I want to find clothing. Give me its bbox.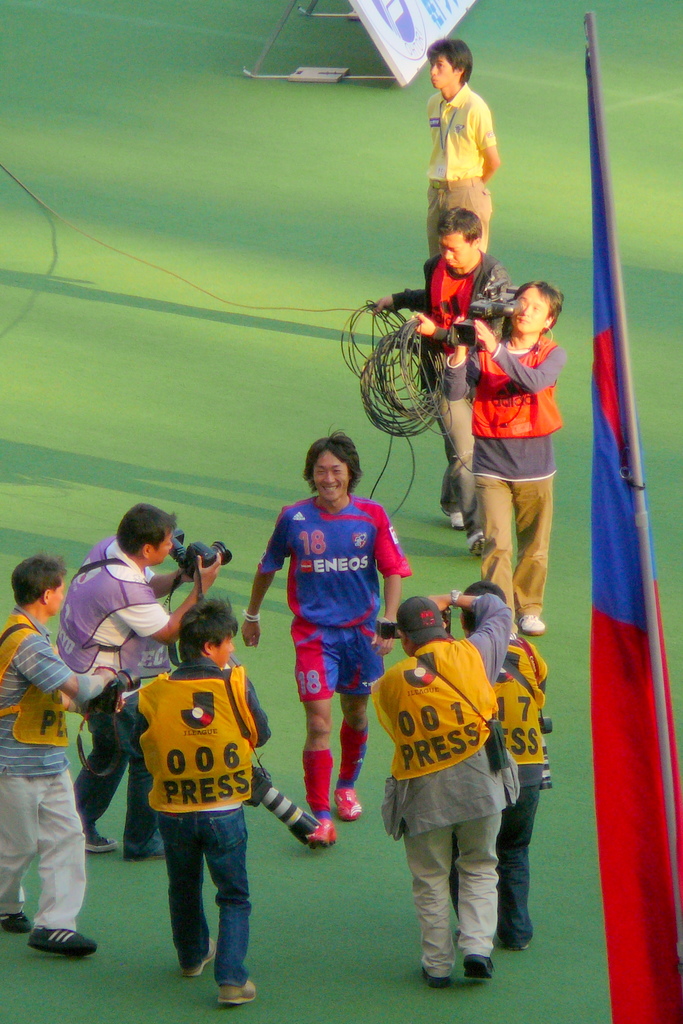
BBox(122, 666, 253, 810).
